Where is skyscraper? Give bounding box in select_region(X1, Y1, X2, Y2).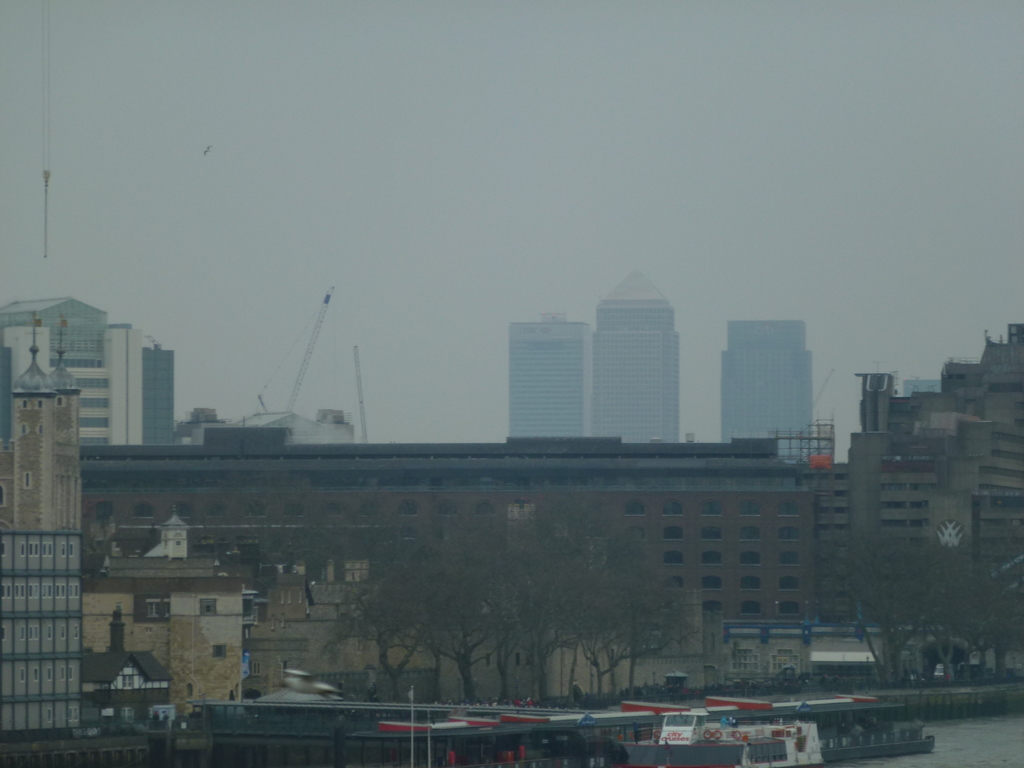
select_region(591, 271, 678, 441).
